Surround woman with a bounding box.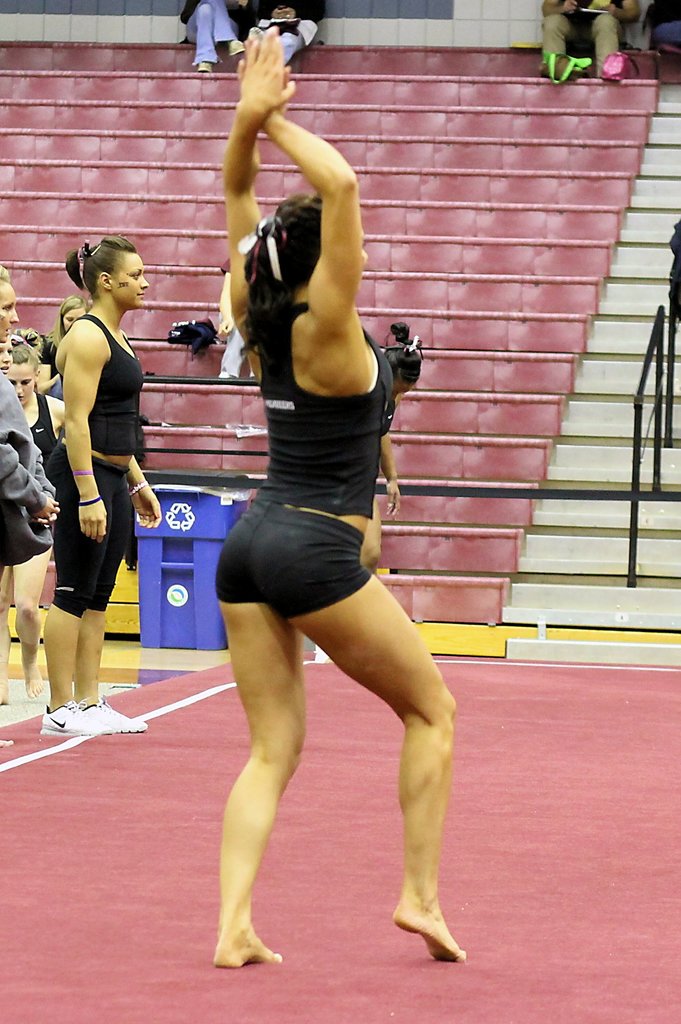
35, 235, 165, 735.
